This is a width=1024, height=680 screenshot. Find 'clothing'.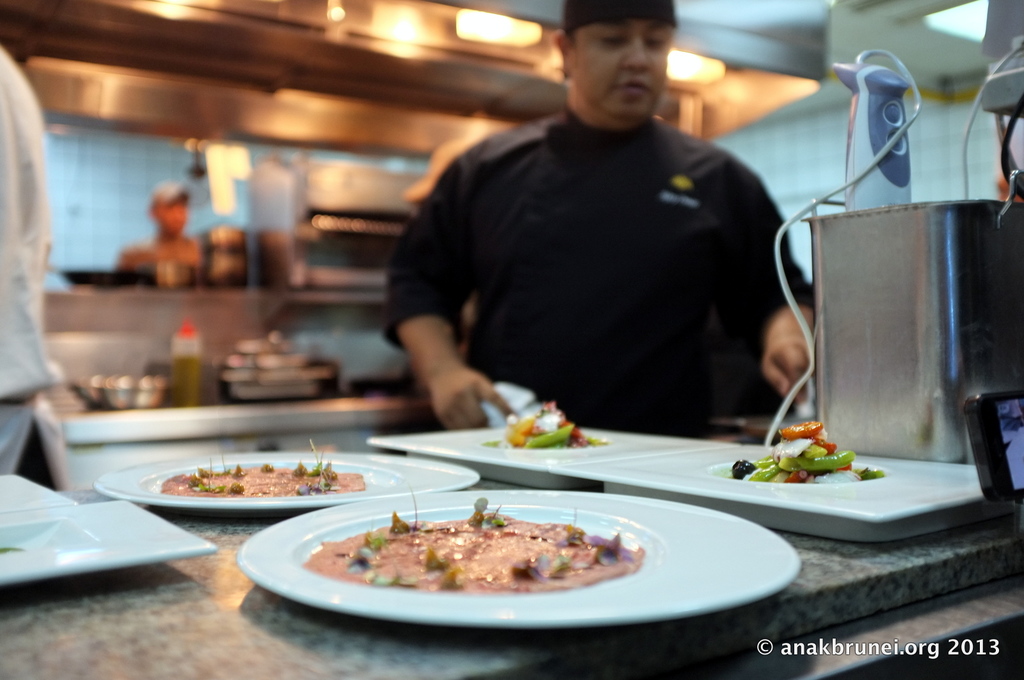
Bounding box: rect(397, 39, 817, 448).
